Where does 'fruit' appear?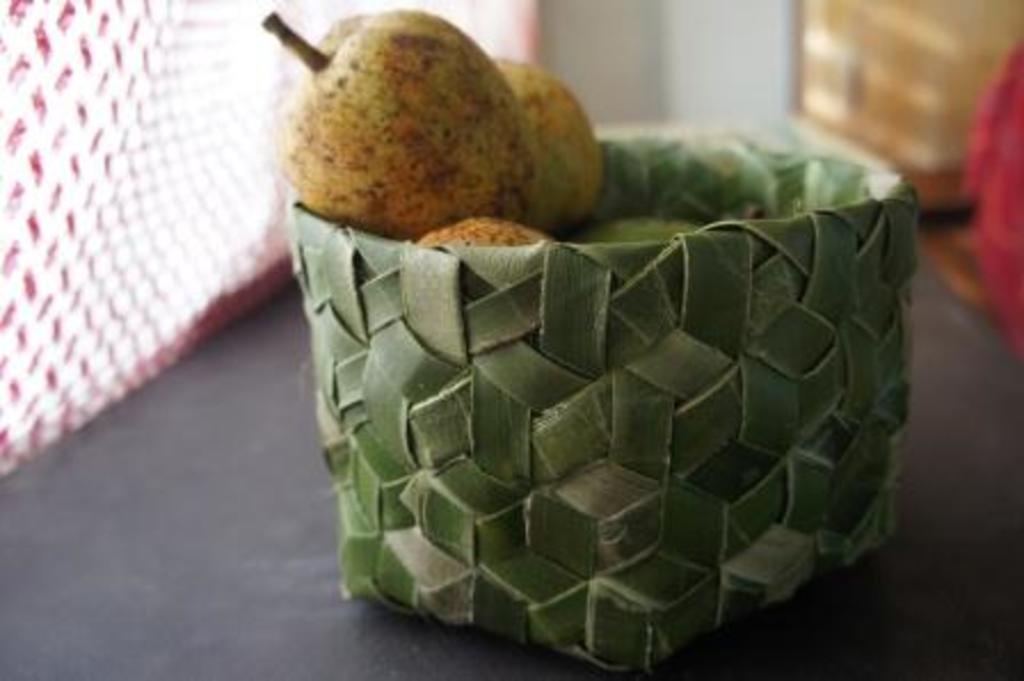
Appears at region(496, 57, 601, 231).
